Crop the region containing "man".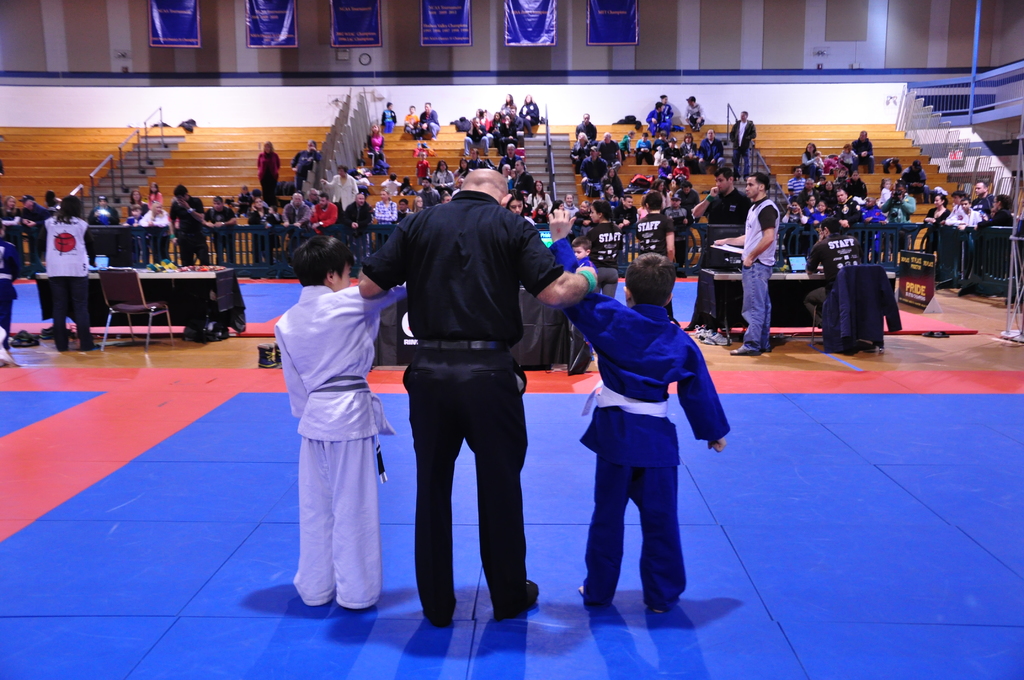
Crop region: 461,117,490,155.
